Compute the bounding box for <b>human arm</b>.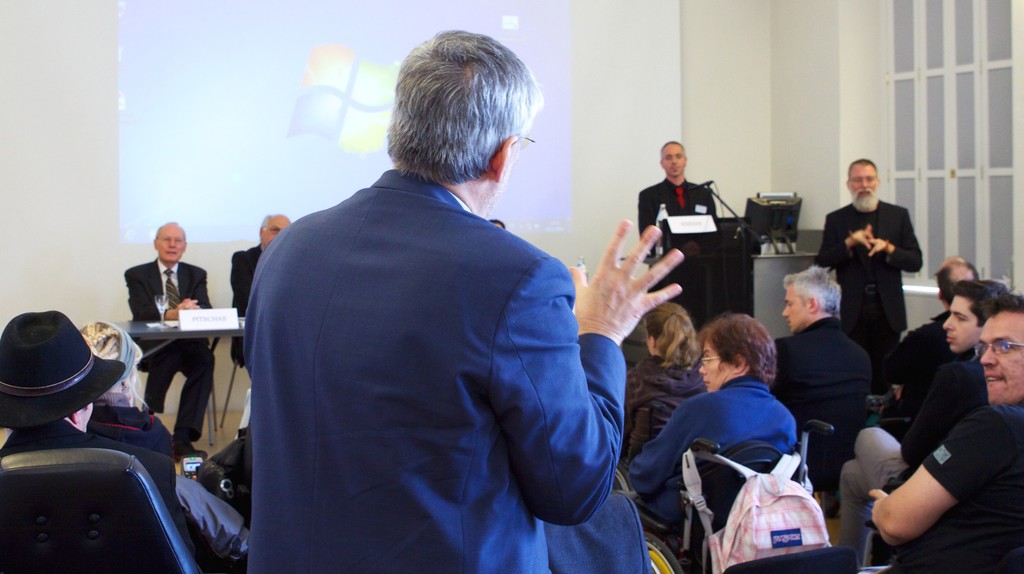
145 439 282 554.
